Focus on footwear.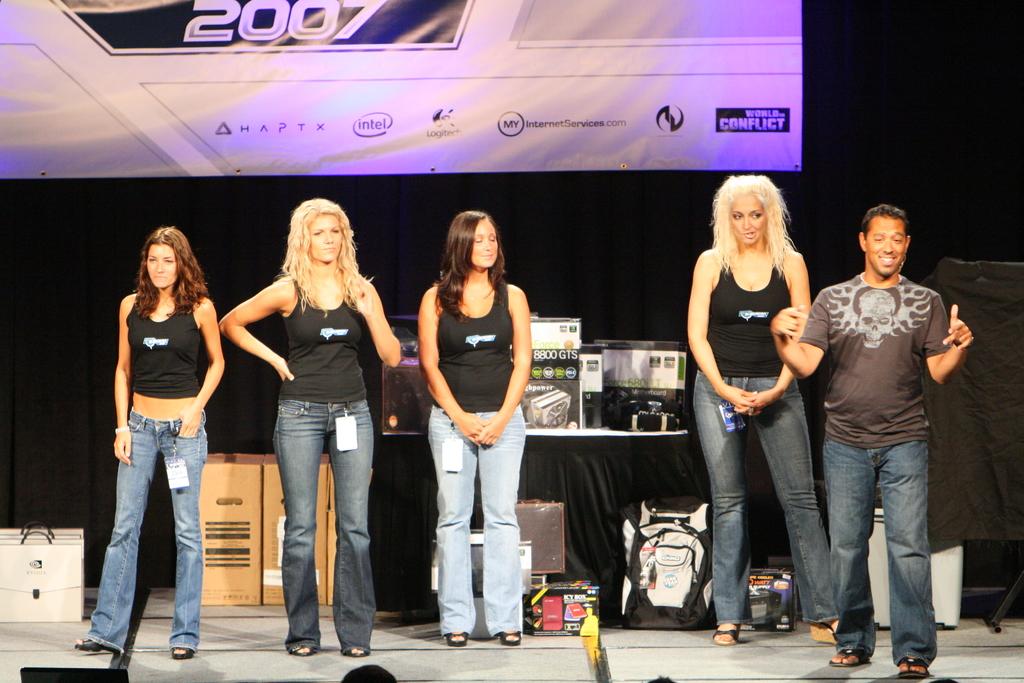
Focused at [left=712, top=620, right=741, bottom=645].
